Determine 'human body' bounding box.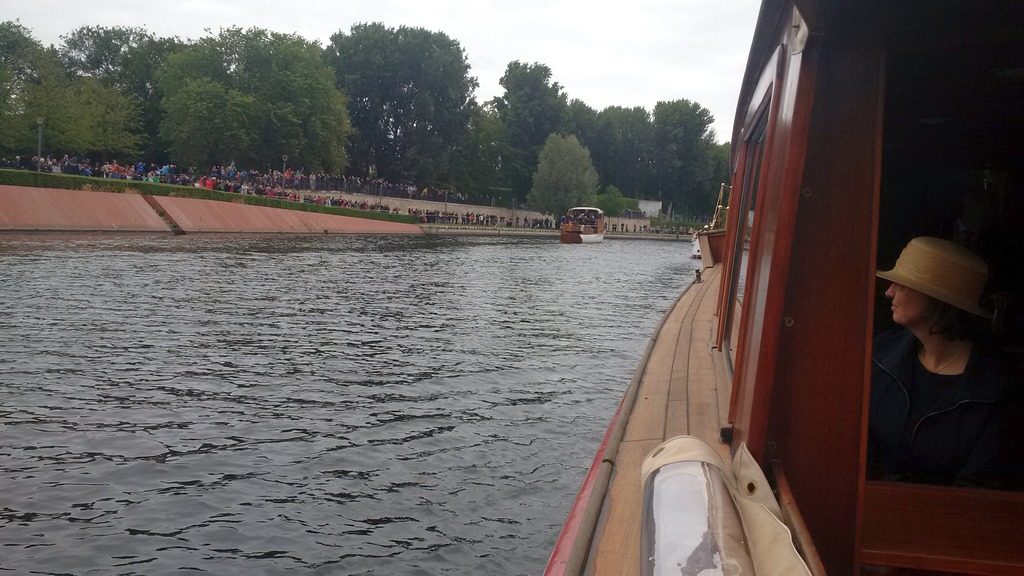
Determined: locate(870, 232, 1011, 494).
